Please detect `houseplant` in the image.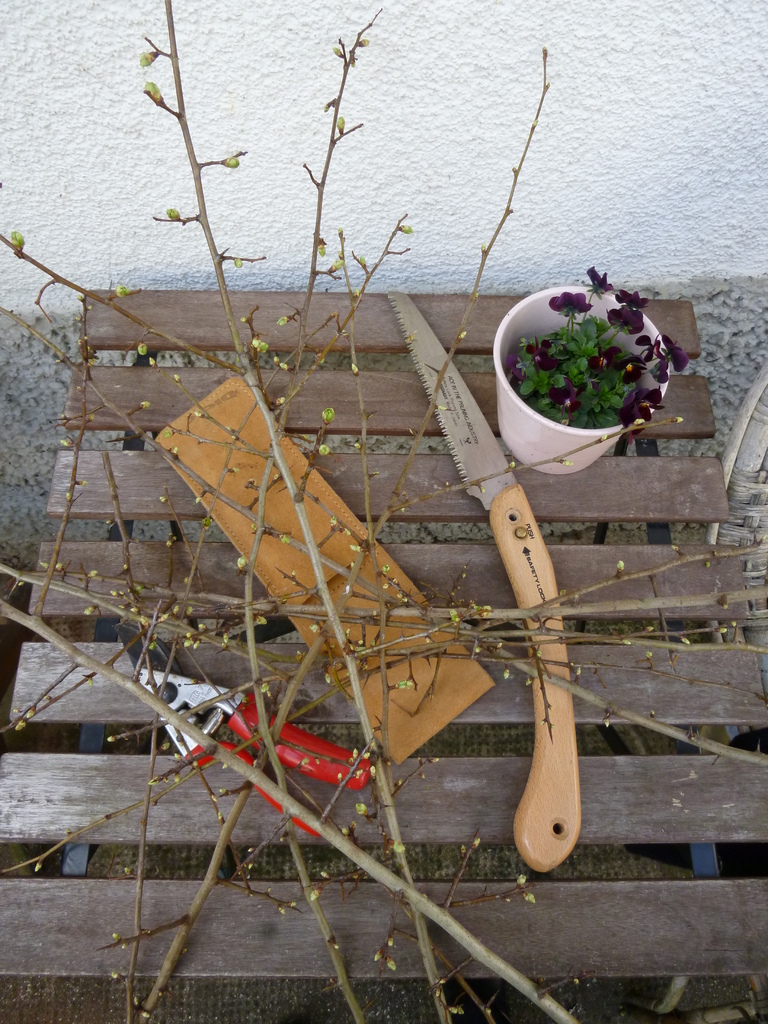
<region>490, 259, 705, 488</region>.
